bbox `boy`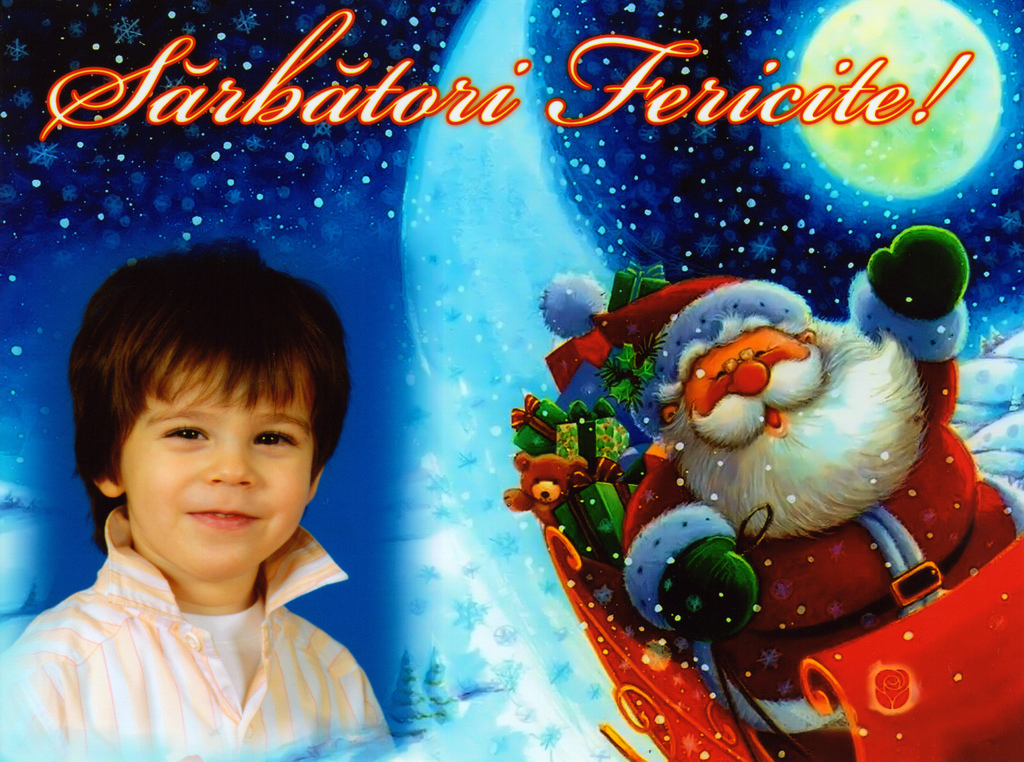
Rect(45, 264, 365, 734)
